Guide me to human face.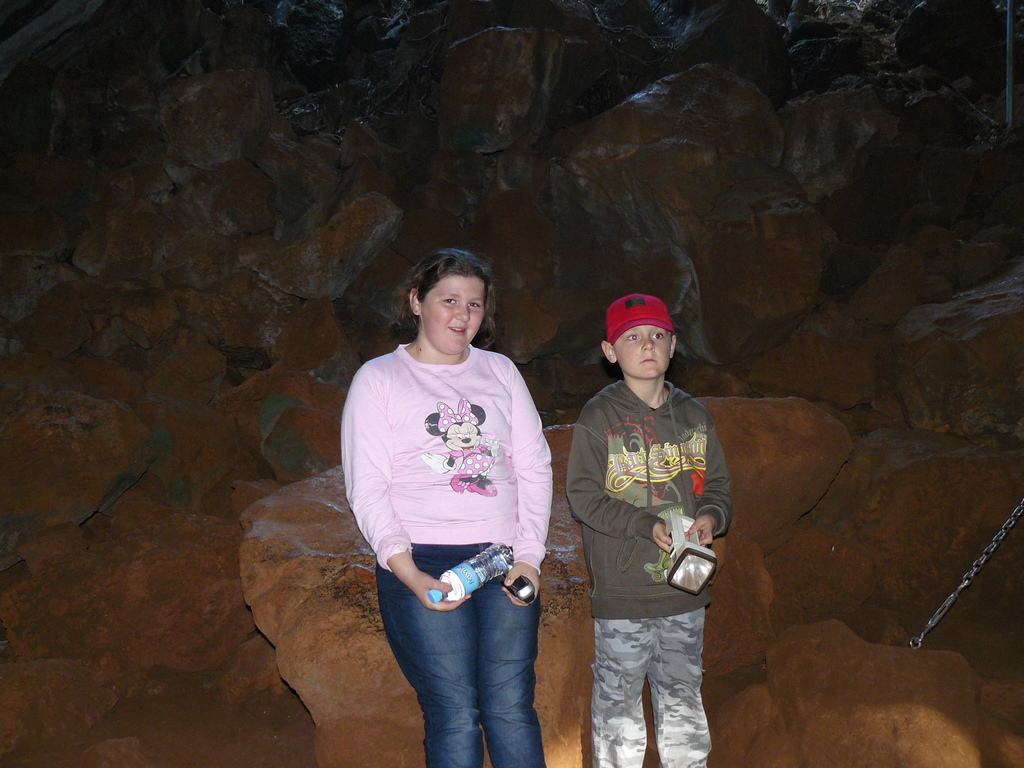
Guidance: crop(417, 273, 486, 351).
